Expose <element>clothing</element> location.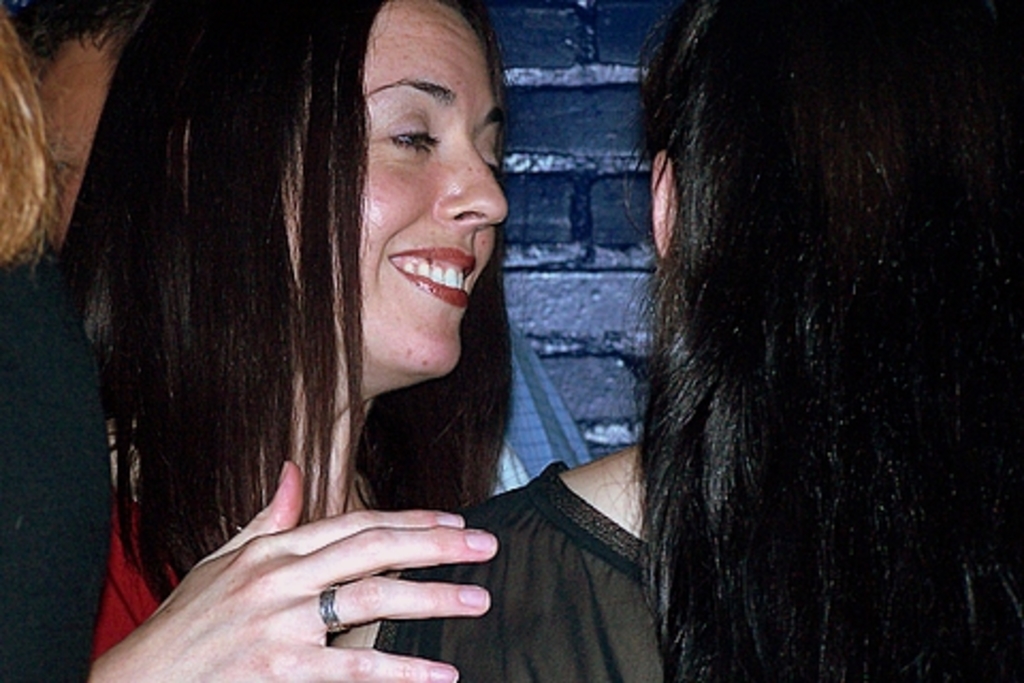
Exposed at {"left": 371, "top": 461, "right": 1022, "bottom": 681}.
